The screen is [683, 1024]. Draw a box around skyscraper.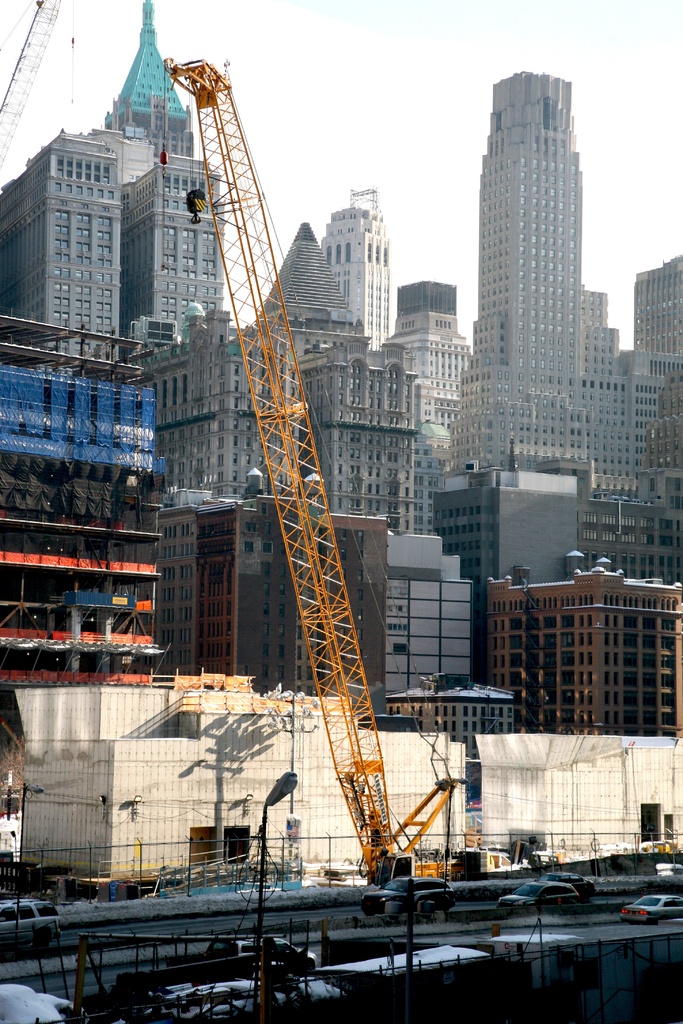
[x1=132, y1=147, x2=237, y2=356].
